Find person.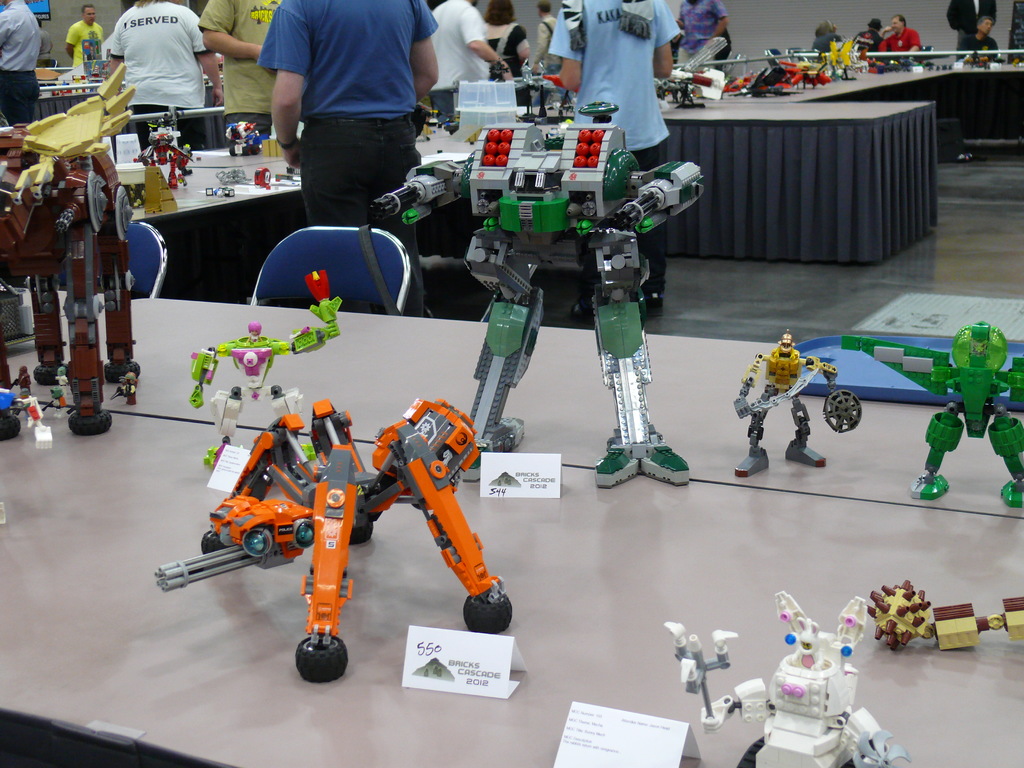
{"left": 813, "top": 20, "right": 843, "bottom": 61}.
